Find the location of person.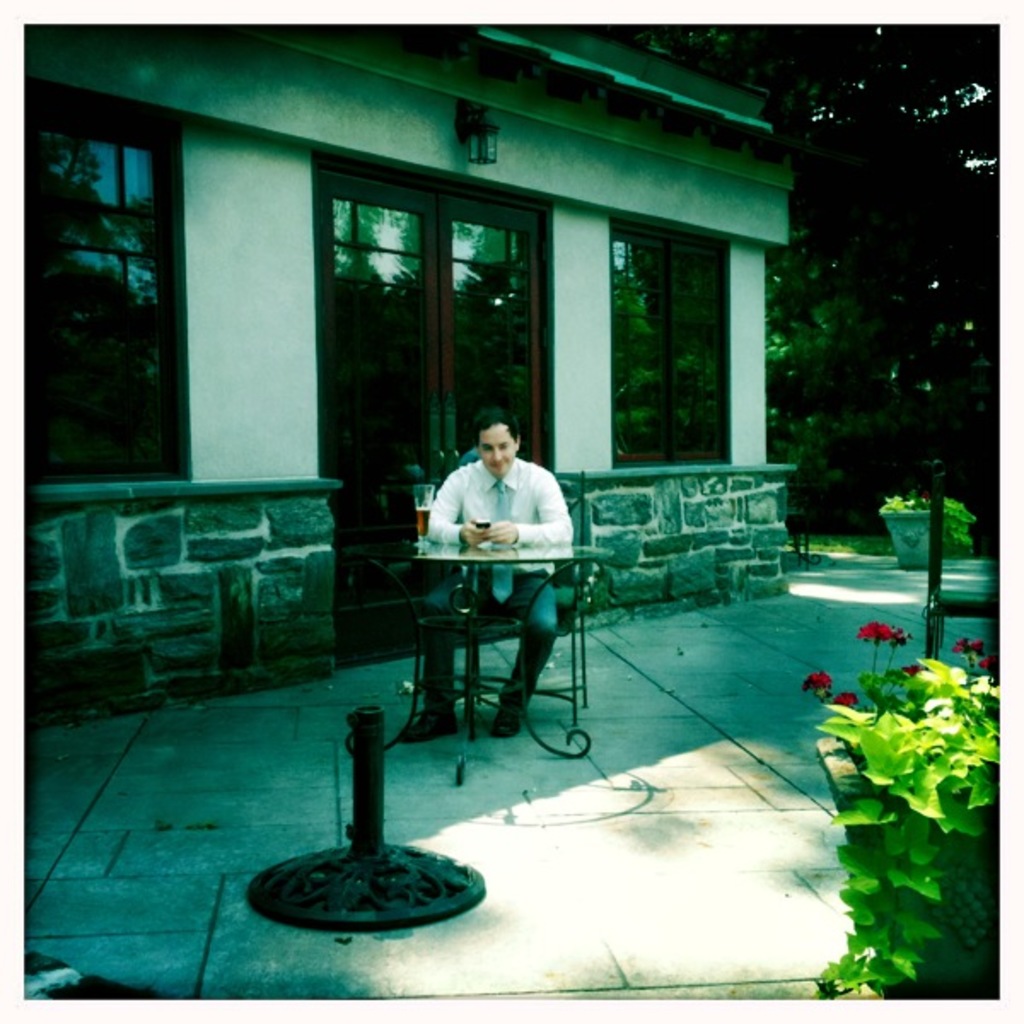
Location: bbox=[387, 413, 592, 725].
